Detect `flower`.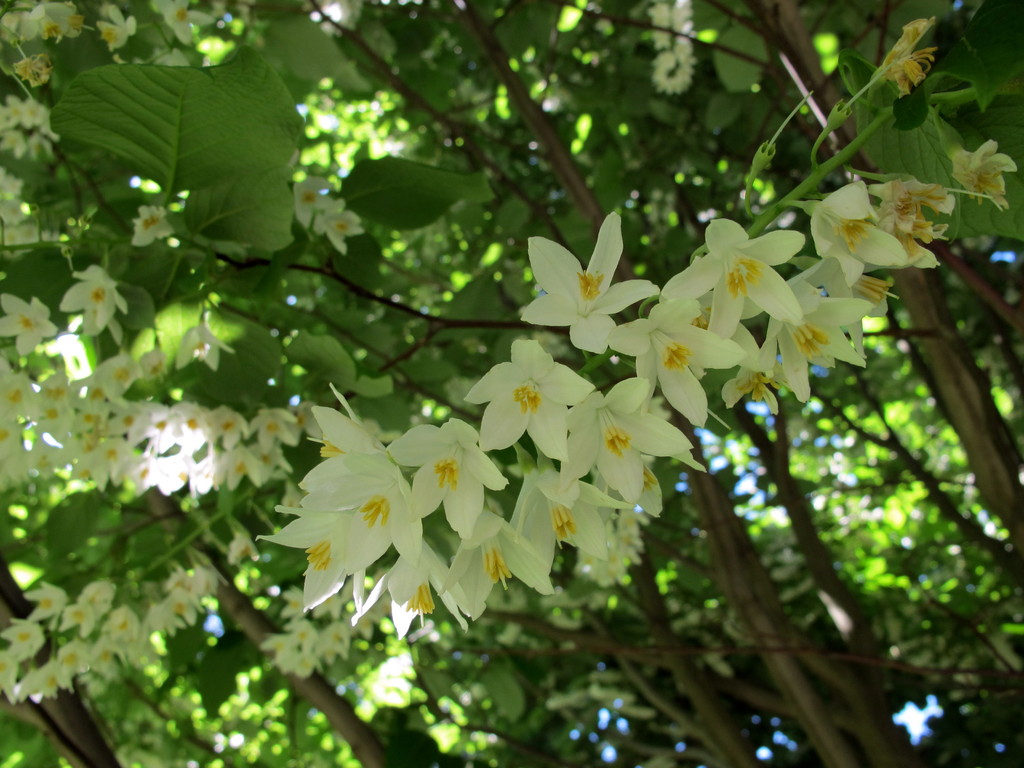
Detected at (172, 319, 239, 371).
